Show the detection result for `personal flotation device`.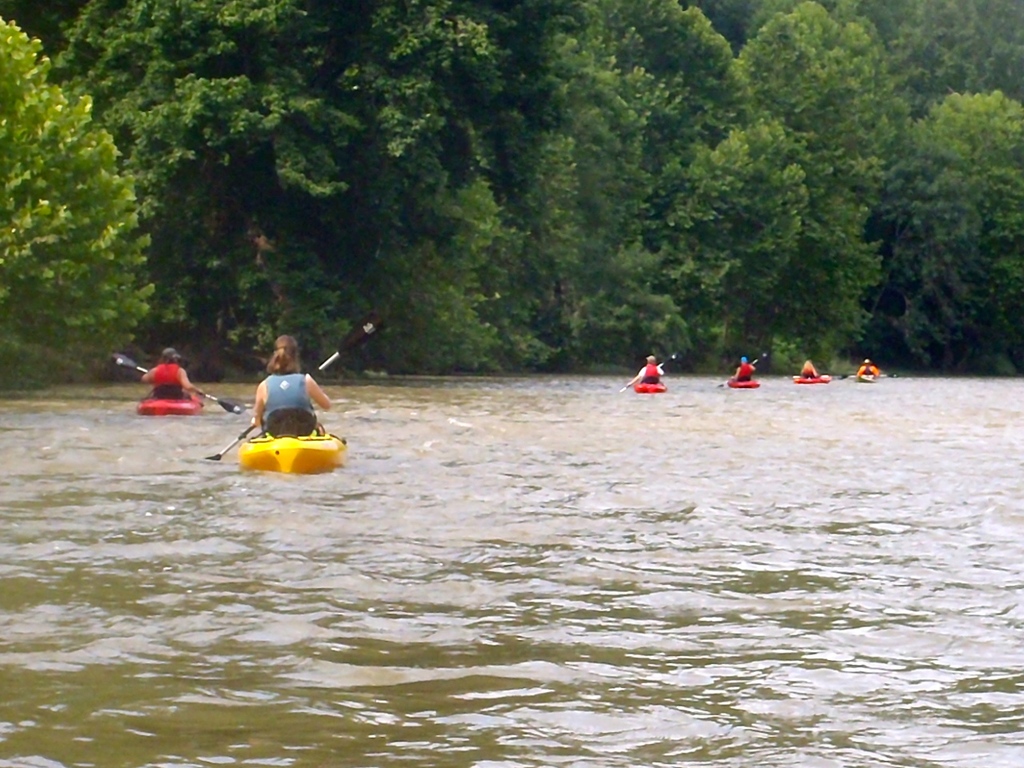
(x1=733, y1=365, x2=753, y2=383).
